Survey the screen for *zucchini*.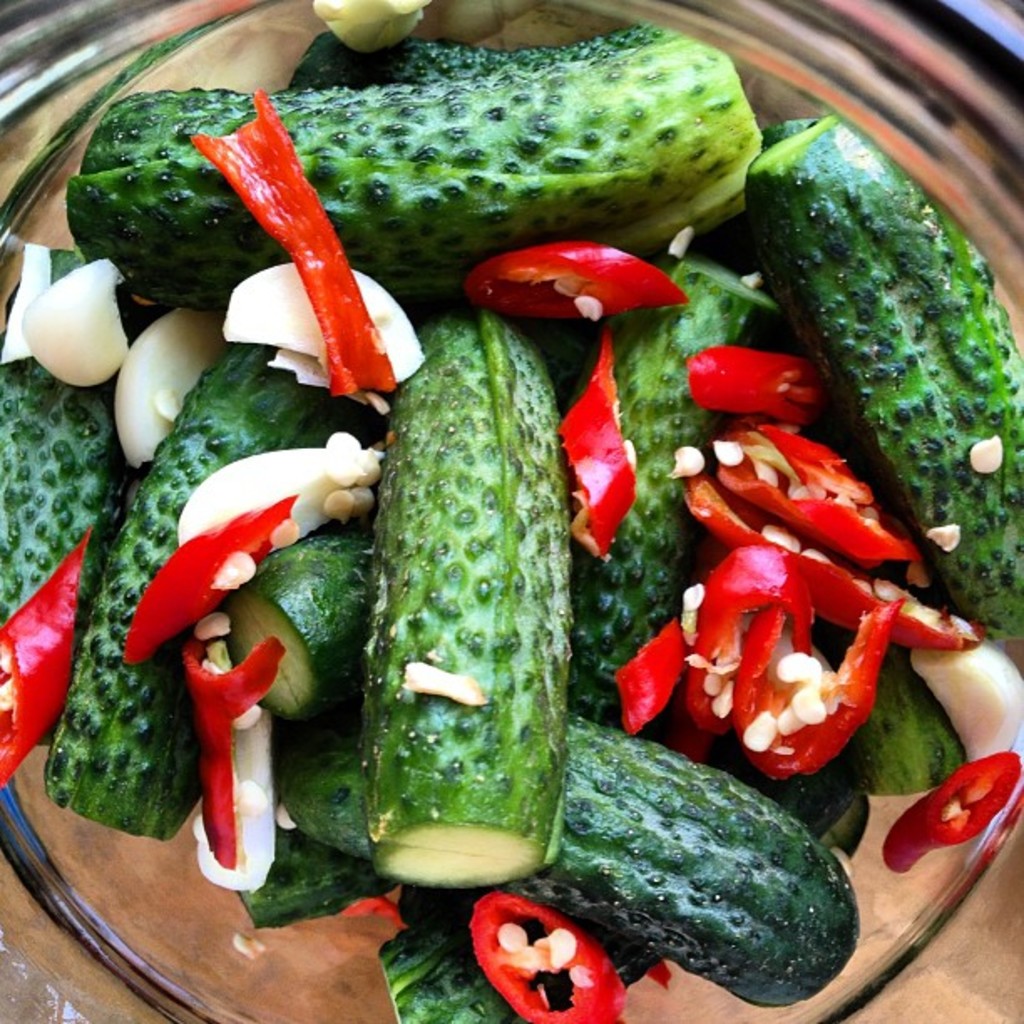
Survey found: {"x1": 520, "y1": 721, "x2": 845, "y2": 1012}.
